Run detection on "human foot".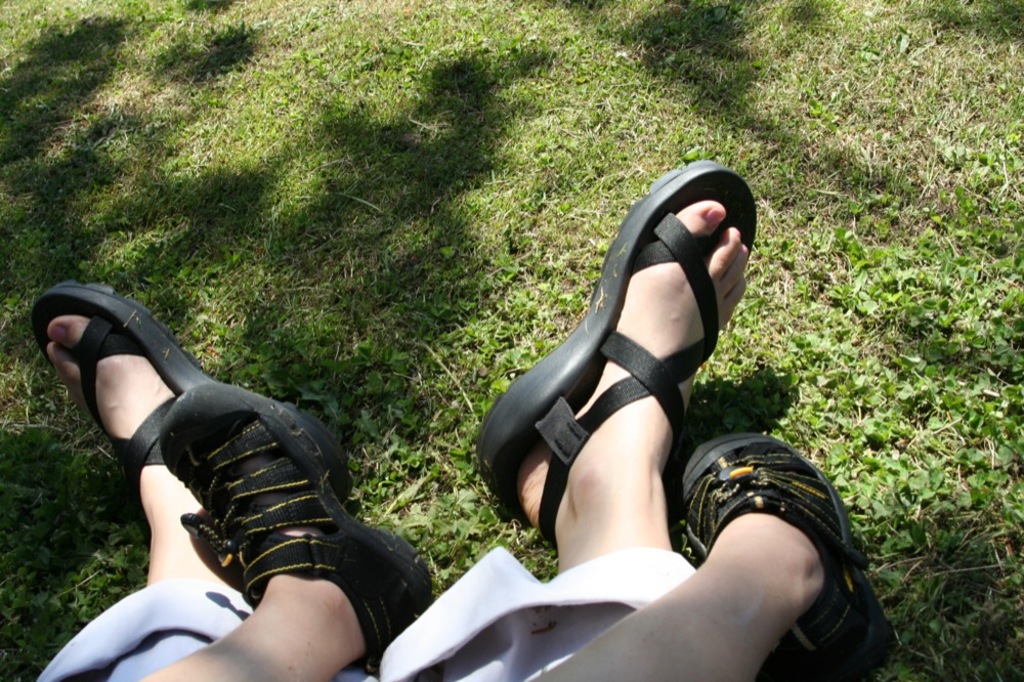
Result: [478,199,767,608].
